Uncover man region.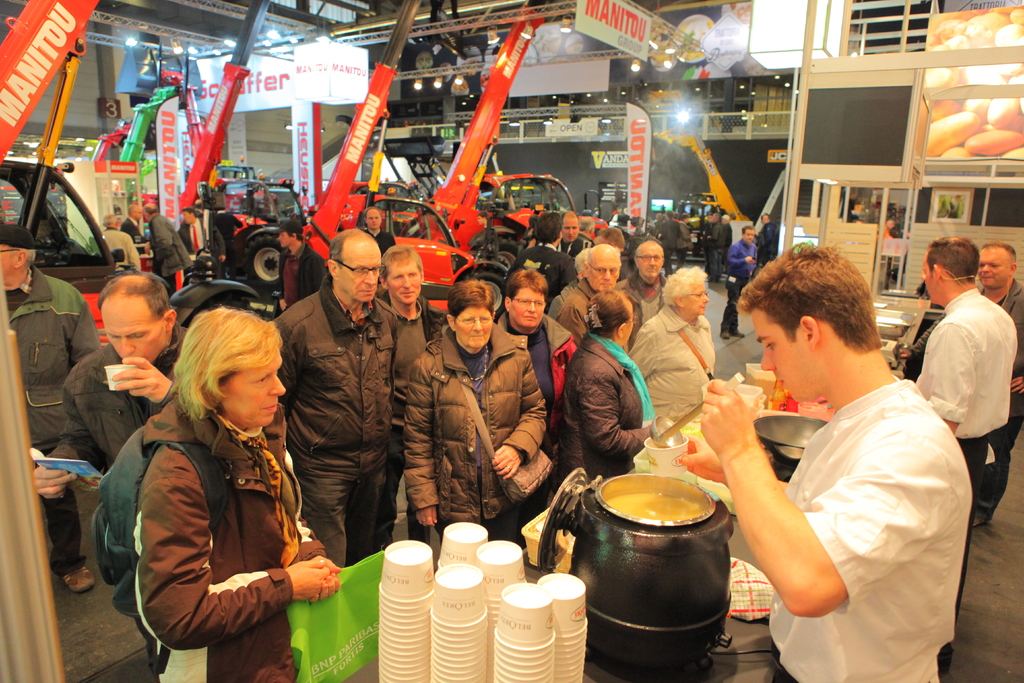
Uncovered: [left=24, top=268, right=195, bottom=495].
